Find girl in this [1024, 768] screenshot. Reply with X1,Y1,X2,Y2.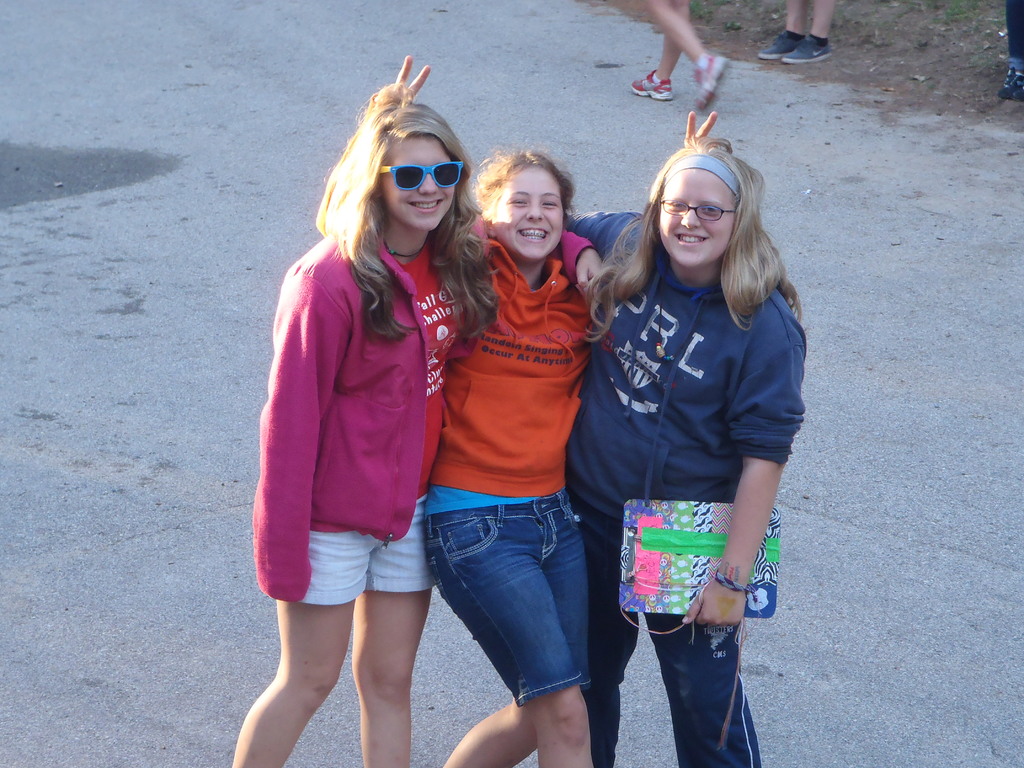
415,147,615,764.
